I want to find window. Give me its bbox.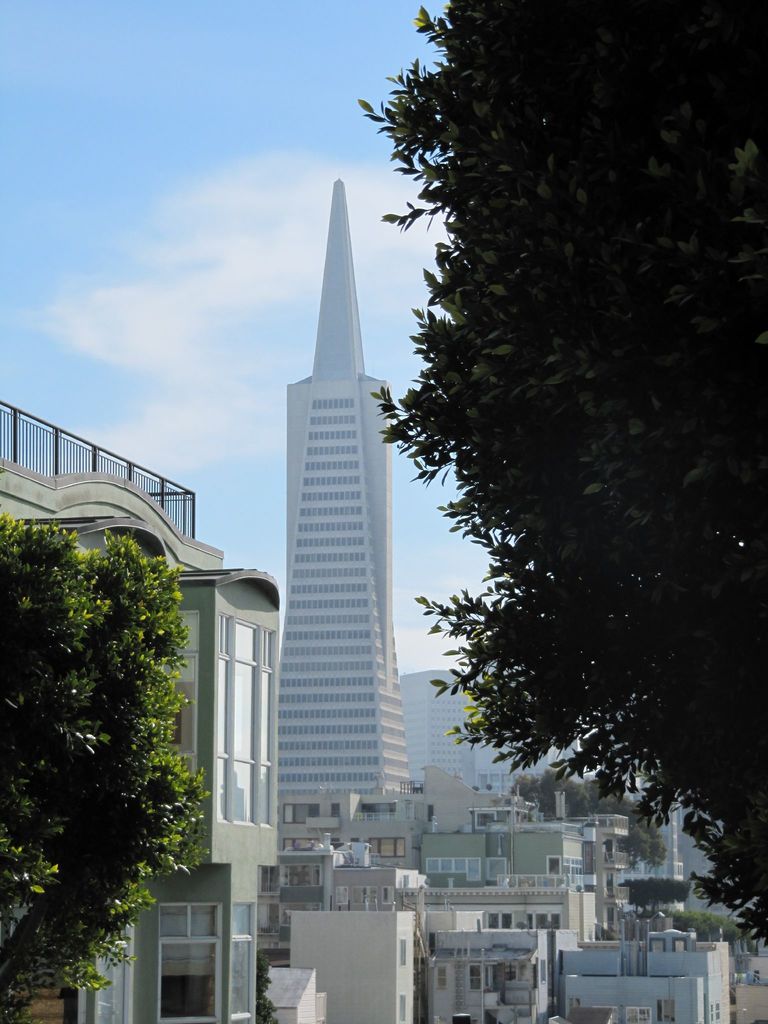
BBox(227, 906, 258, 1021).
